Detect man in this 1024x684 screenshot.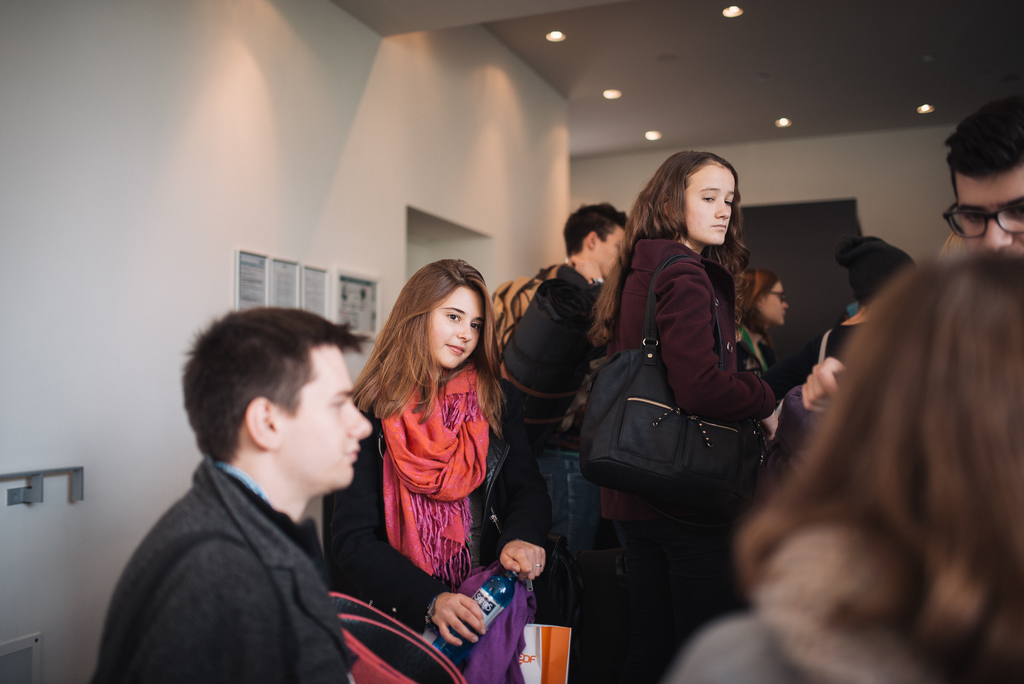
Detection: 502:203:633:456.
